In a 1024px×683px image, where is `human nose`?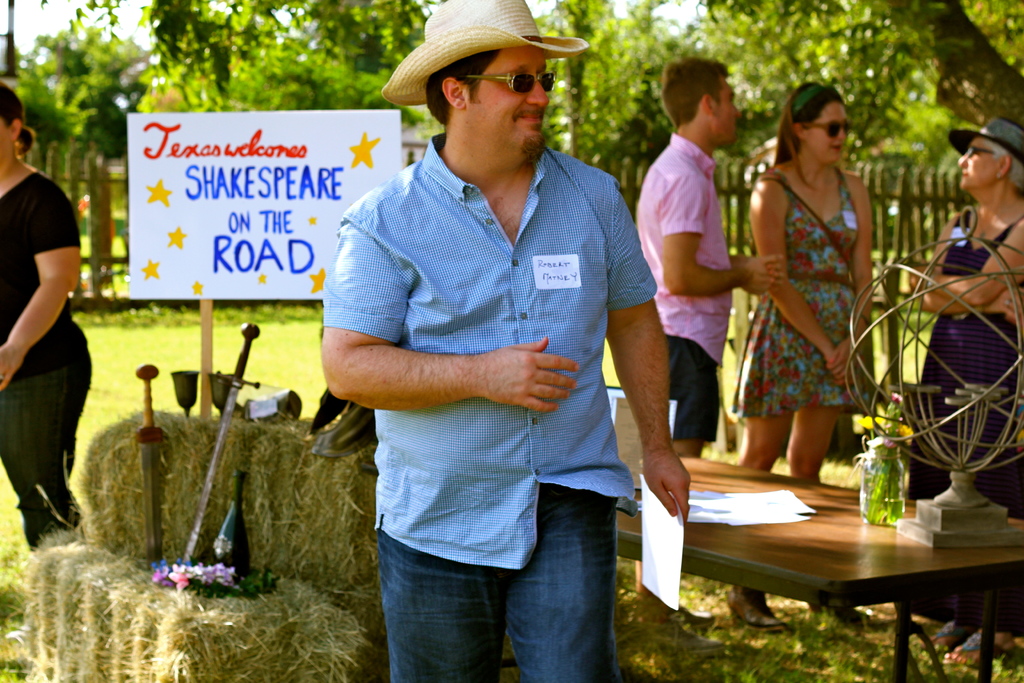
locate(525, 79, 550, 106).
